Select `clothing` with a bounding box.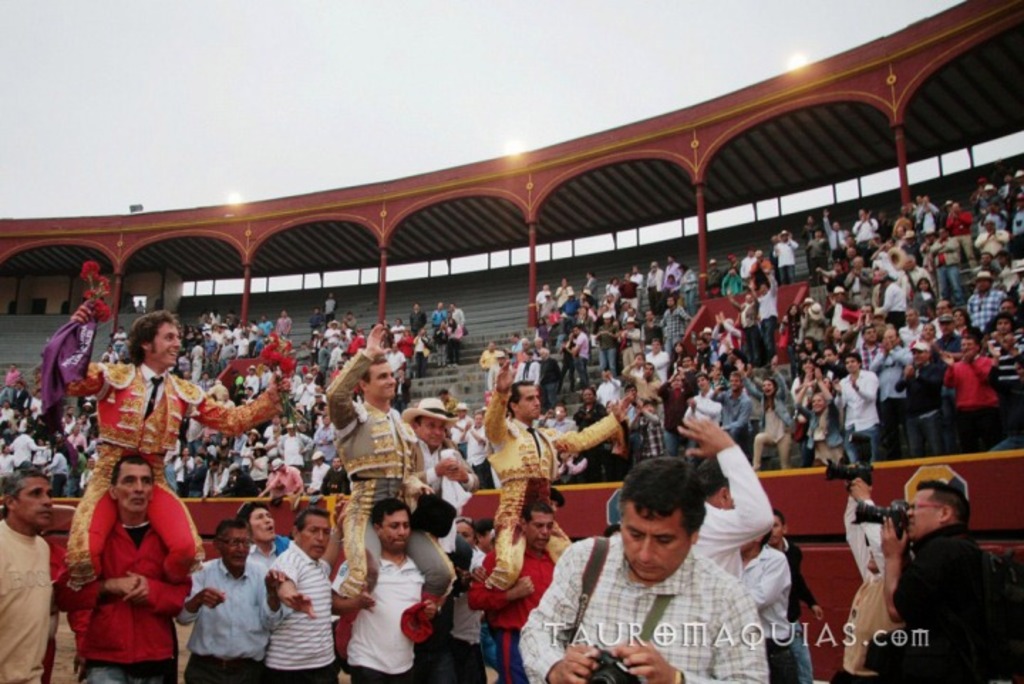
box=[486, 380, 613, 580].
